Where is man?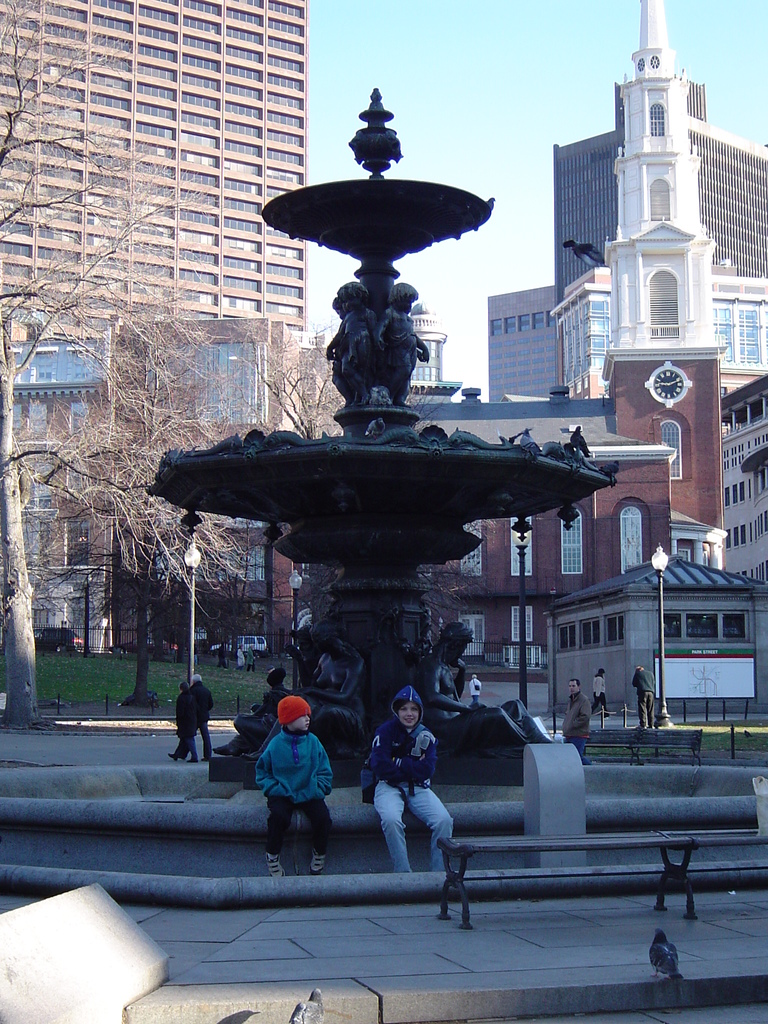
region(180, 671, 215, 762).
